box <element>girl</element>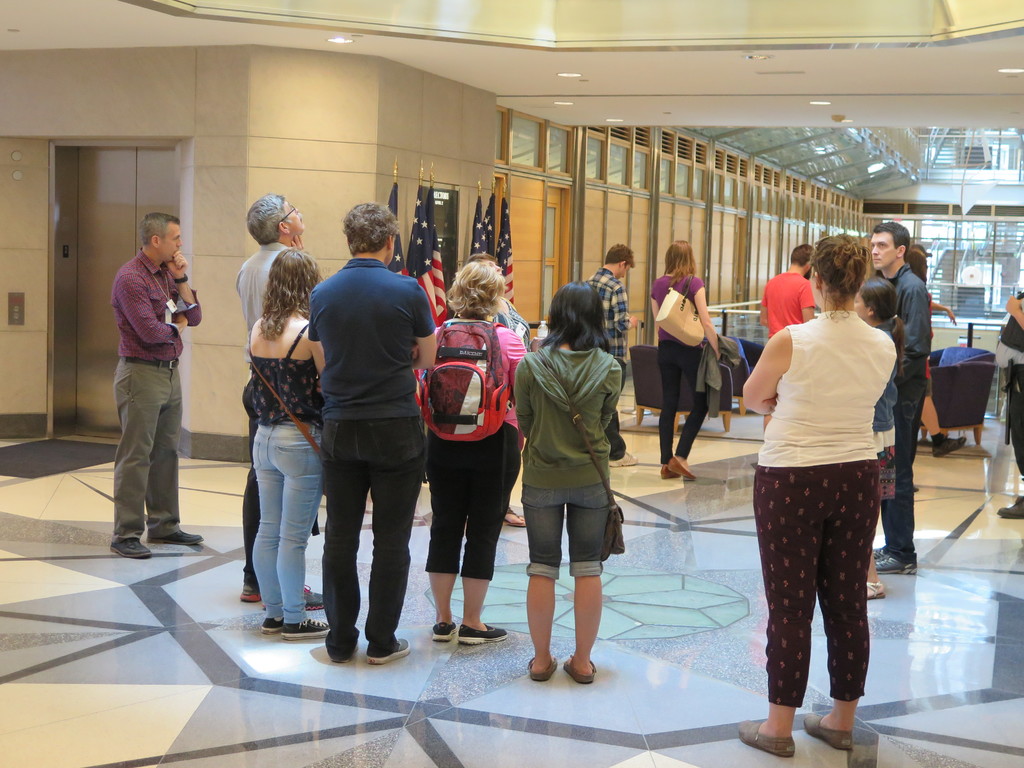
locate(426, 261, 525, 653)
